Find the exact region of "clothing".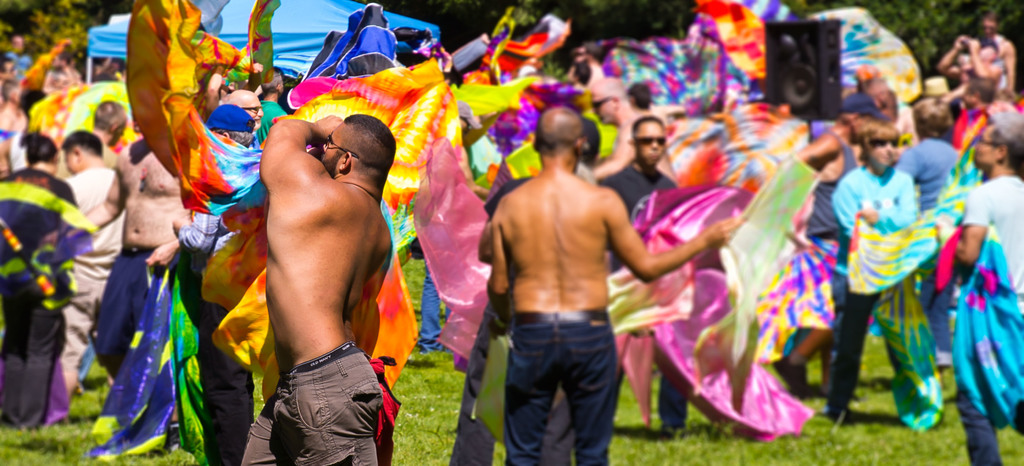
Exact region: box(893, 128, 959, 349).
